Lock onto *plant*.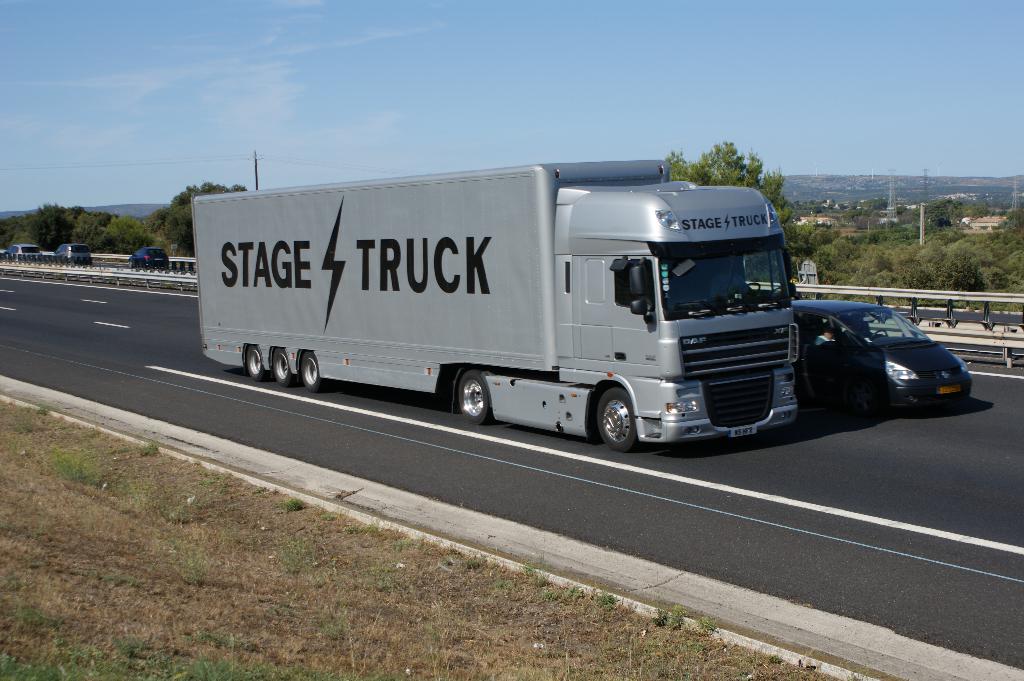
Locked: 282,497,305,512.
